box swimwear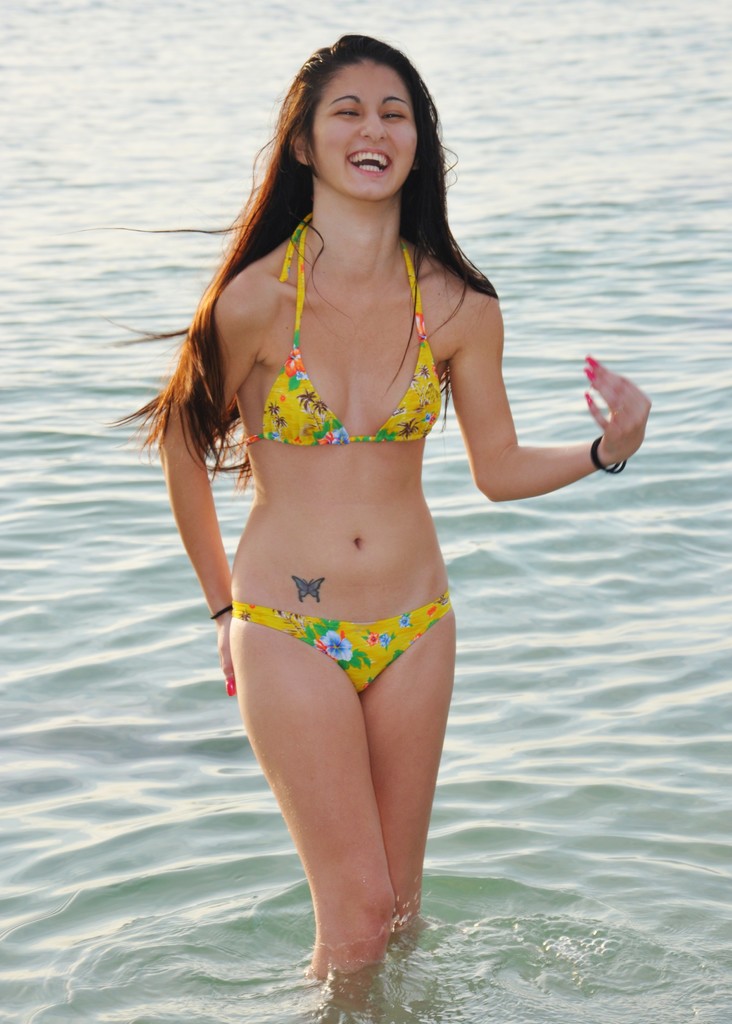
<bbox>234, 209, 452, 453</bbox>
